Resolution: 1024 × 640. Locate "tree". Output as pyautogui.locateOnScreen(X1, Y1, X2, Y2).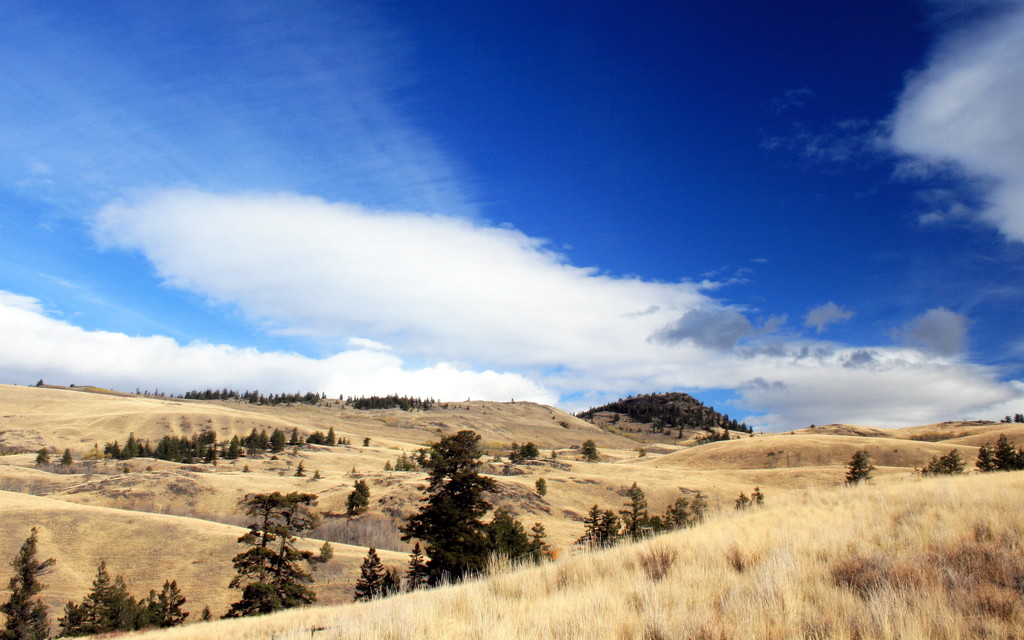
pyautogui.locateOnScreen(483, 508, 547, 563).
